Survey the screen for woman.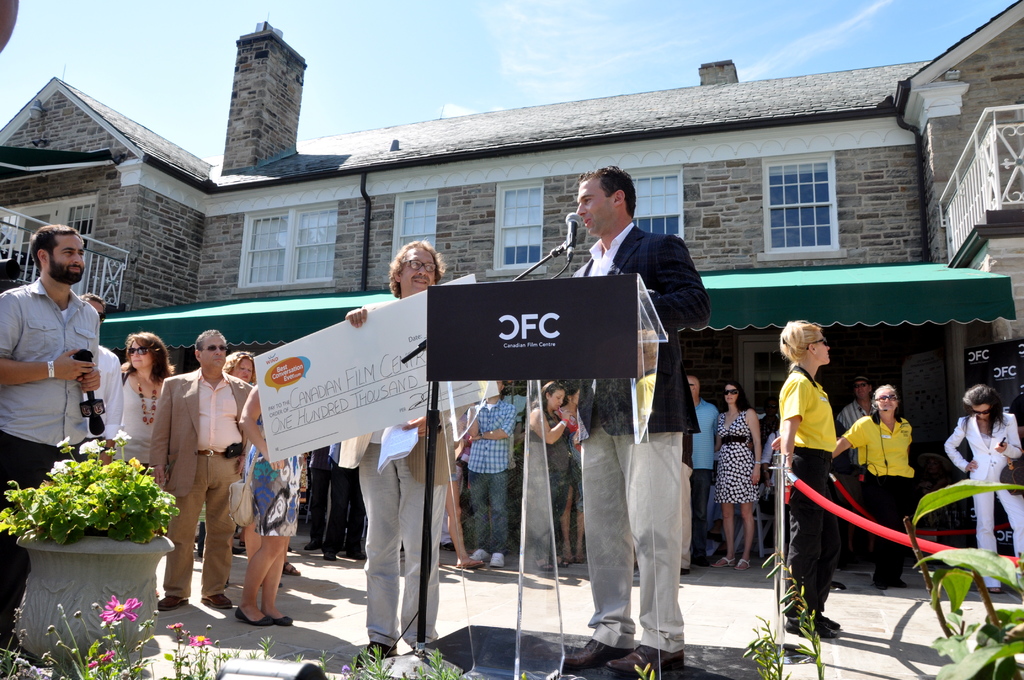
Survey found: box=[236, 383, 304, 626].
